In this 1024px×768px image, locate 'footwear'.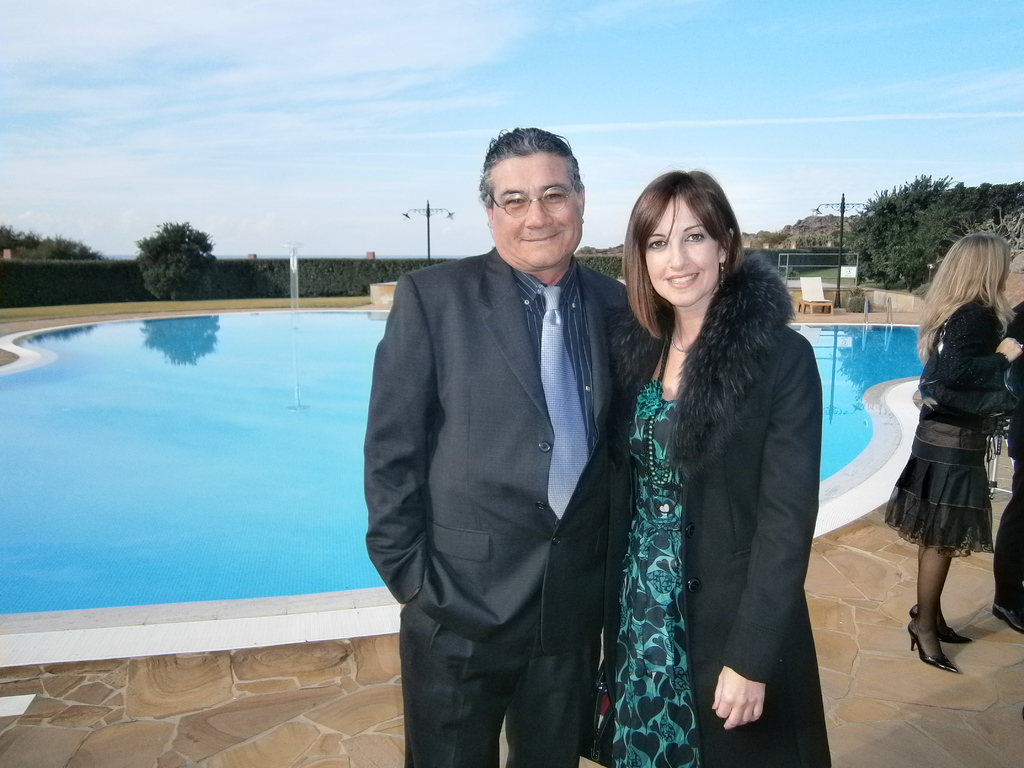
Bounding box: <bbox>996, 603, 1023, 631</bbox>.
